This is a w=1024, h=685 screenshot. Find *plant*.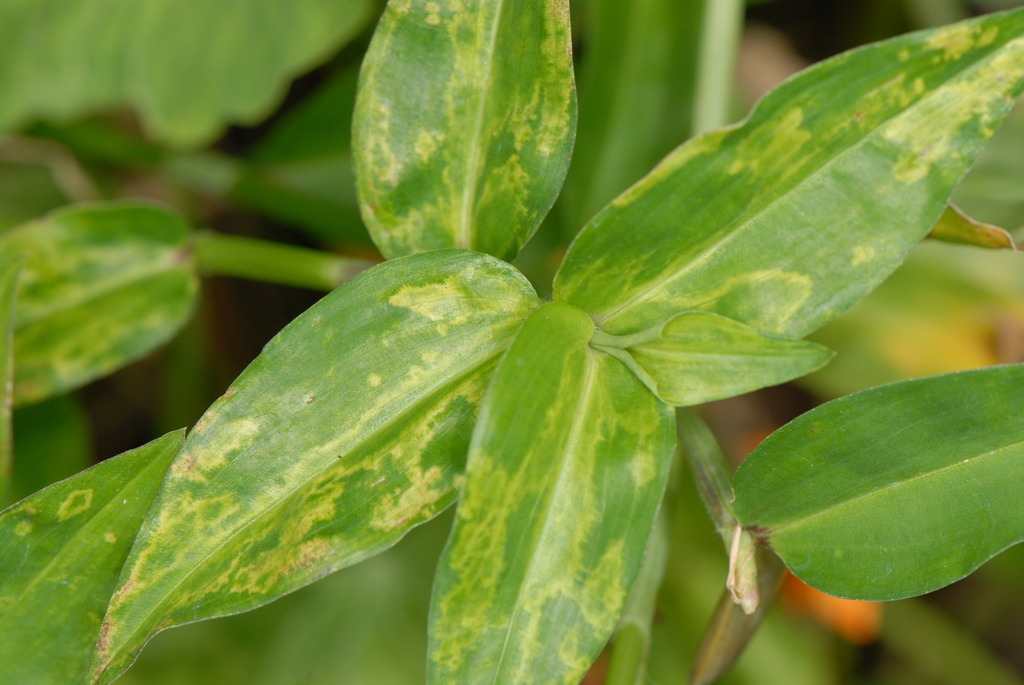
Bounding box: [86, 0, 1023, 684].
